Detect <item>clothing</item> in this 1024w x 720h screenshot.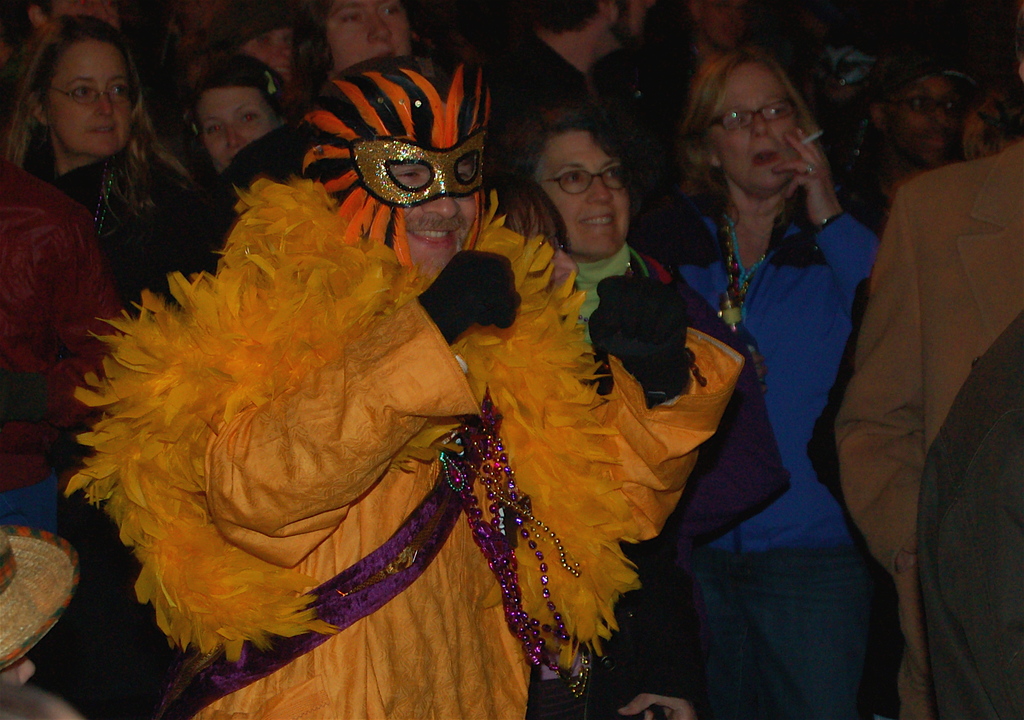
Detection: left=544, top=259, right=790, bottom=716.
